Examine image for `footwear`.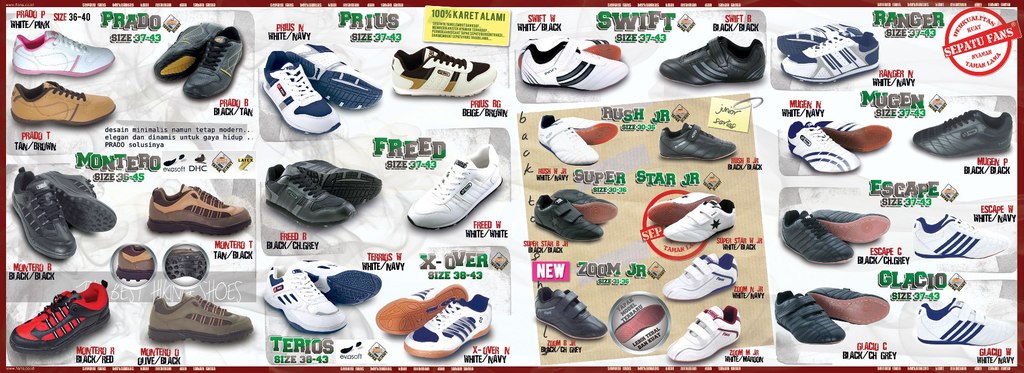
Examination result: <region>778, 21, 858, 58</region>.
